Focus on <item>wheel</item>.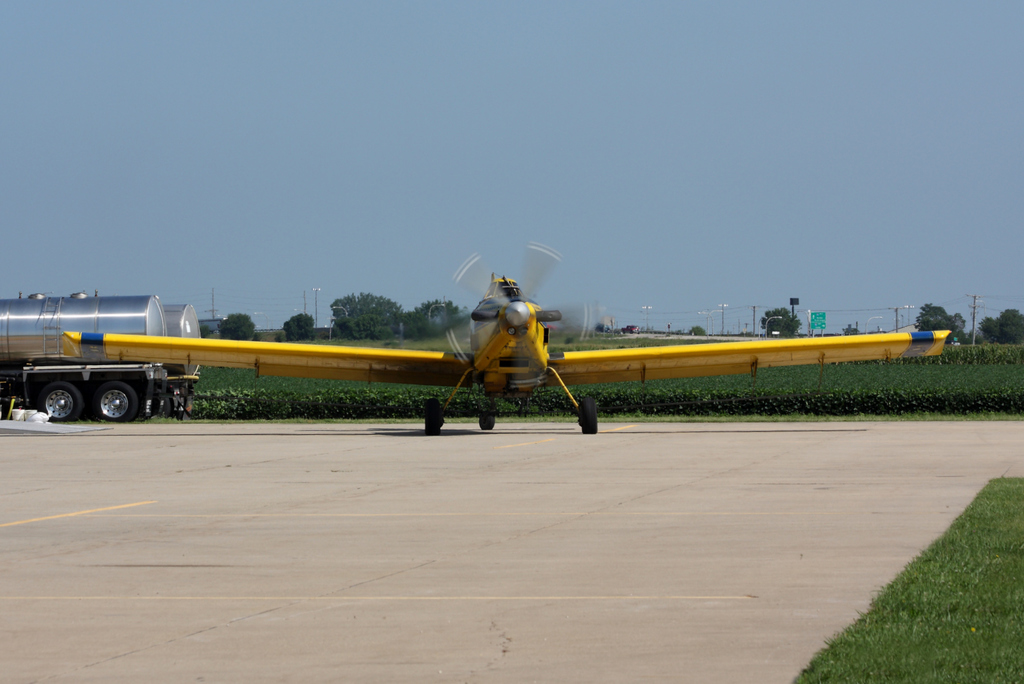
Focused at <box>577,398,598,434</box>.
